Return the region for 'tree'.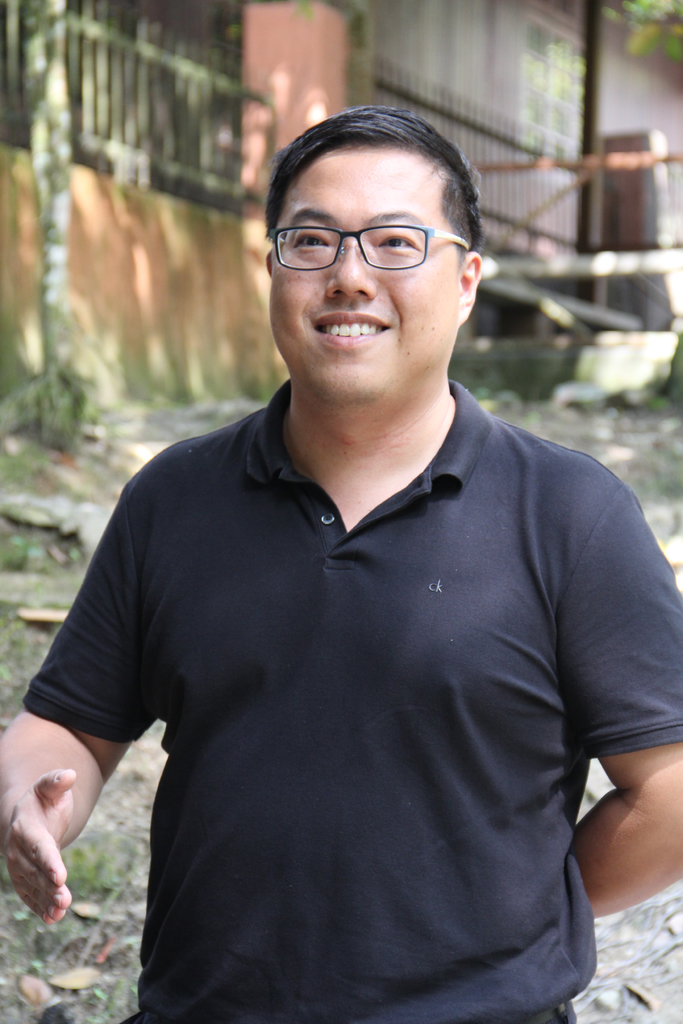
rect(0, 0, 95, 455).
